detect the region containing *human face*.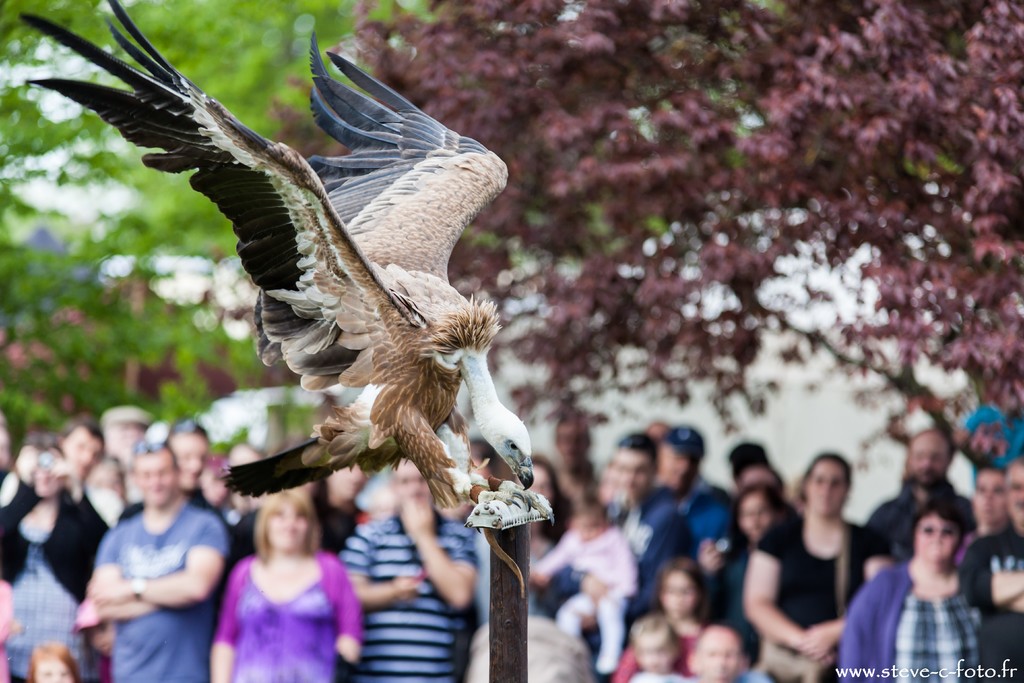
select_region(113, 419, 148, 468).
